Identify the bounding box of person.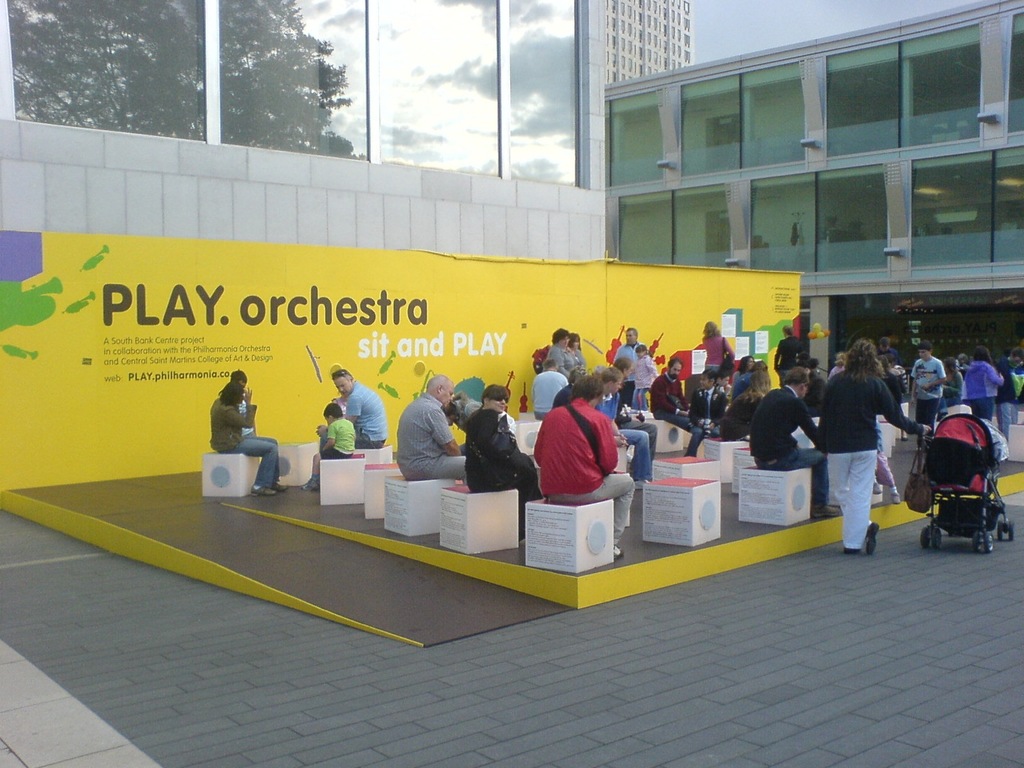
<box>746,367,815,512</box>.
